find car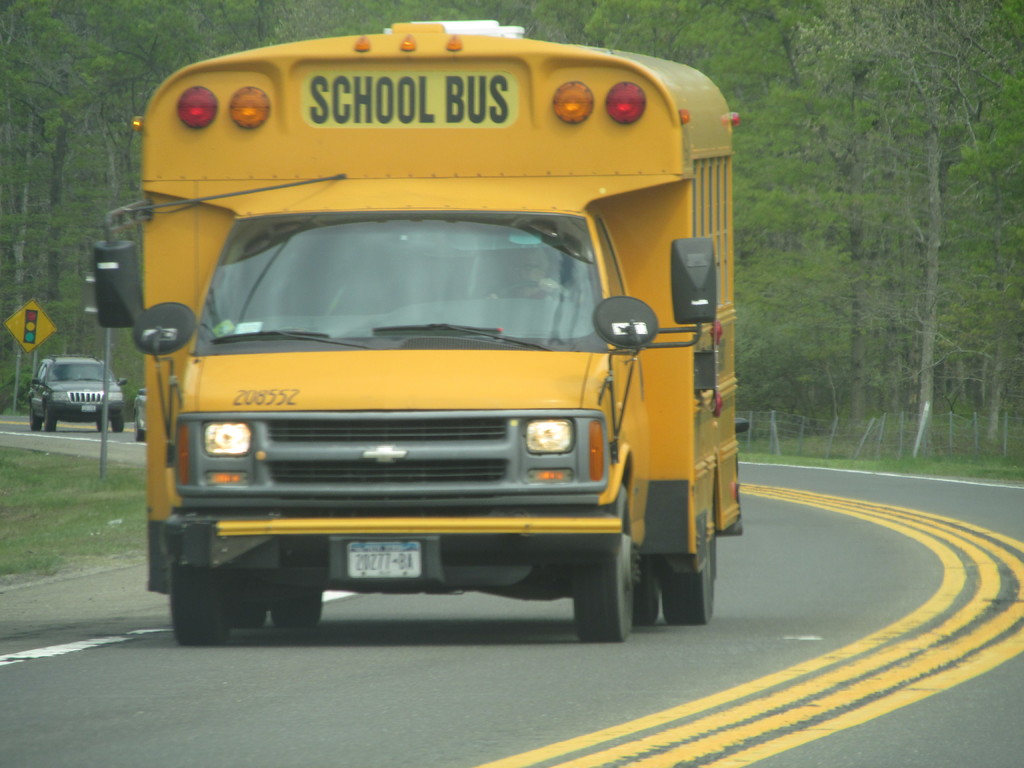
[134, 388, 146, 439]
